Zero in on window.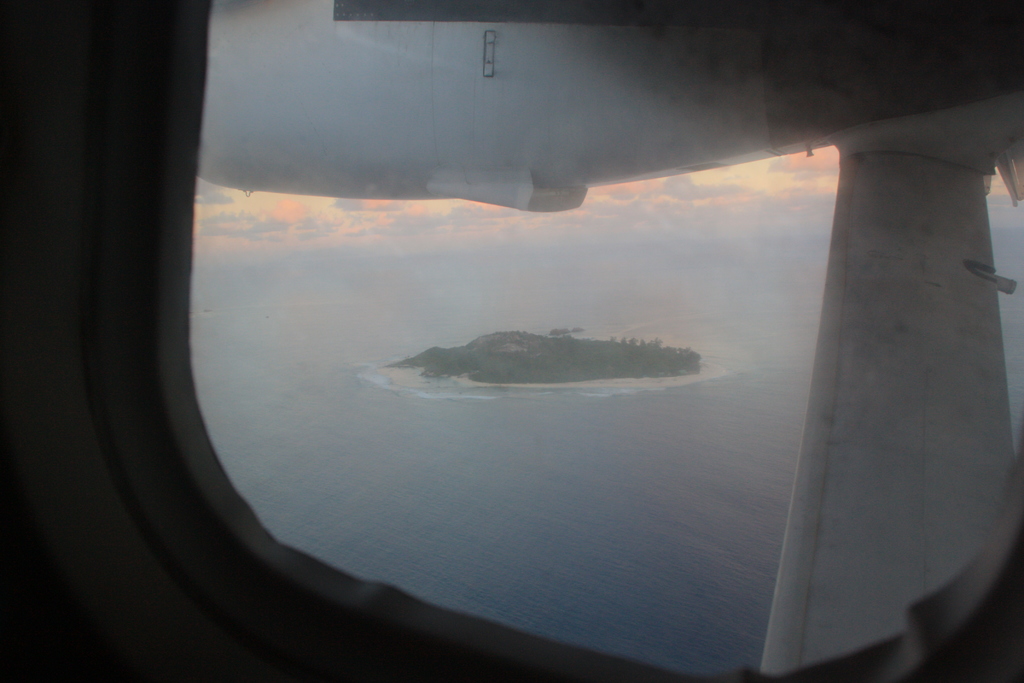
Zeroed in: rect(81, 0, 1023, 682).
